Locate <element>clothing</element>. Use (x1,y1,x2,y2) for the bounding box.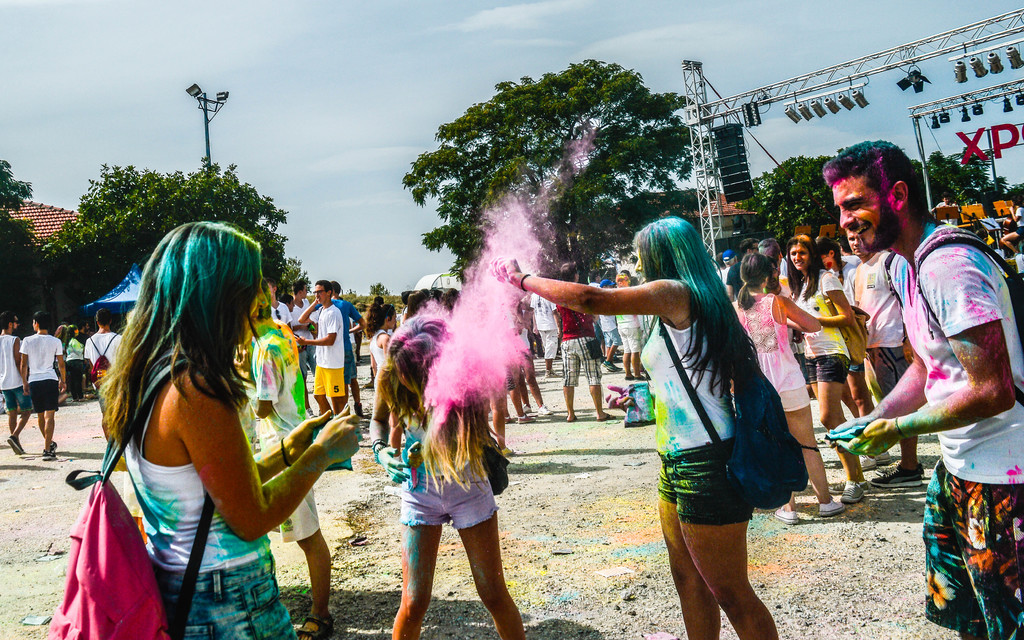
(284,303,301,347).
